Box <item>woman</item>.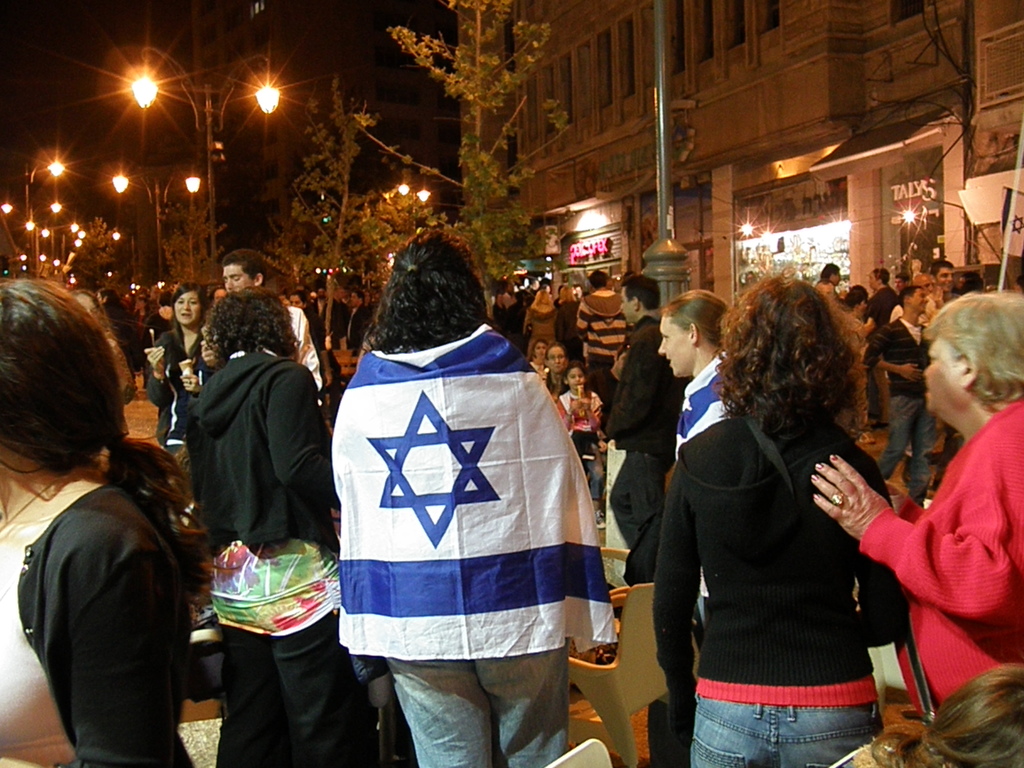
(655, 260, 913, 767).
